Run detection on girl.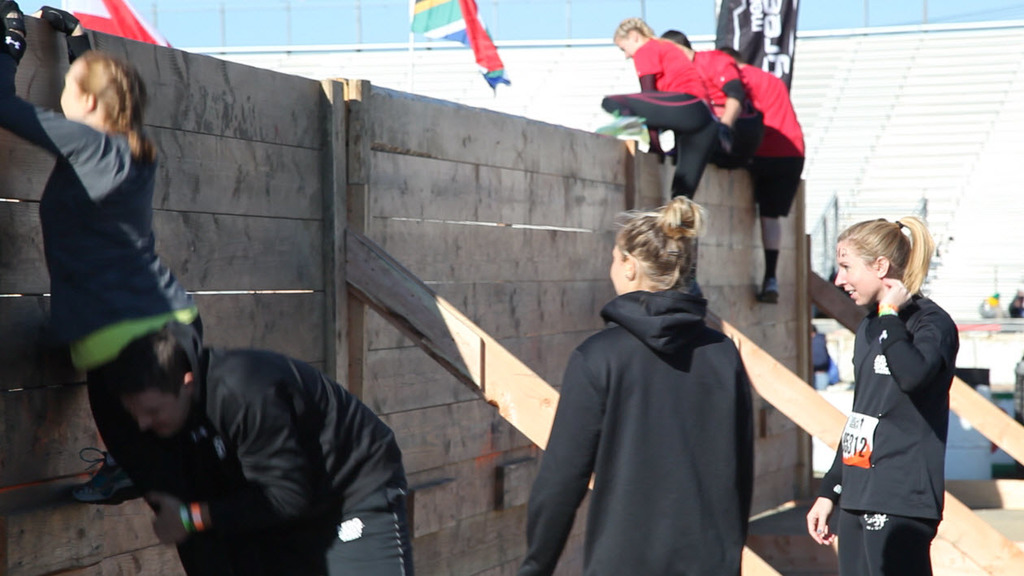
Result: <bbox>519, 194, 745, 575</bbox>.
